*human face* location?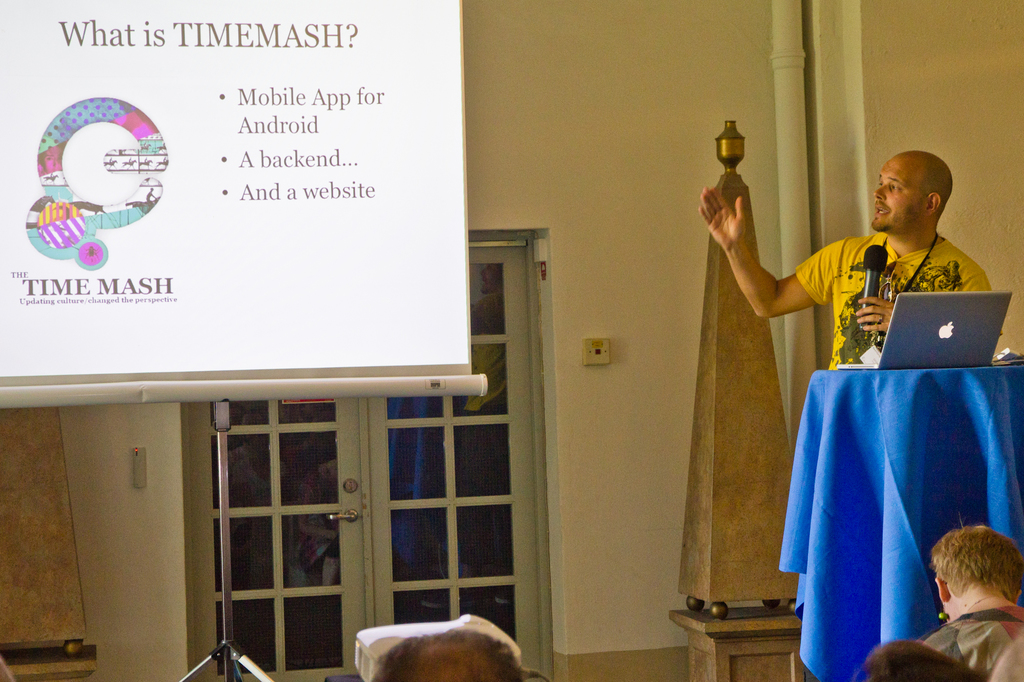
873/154/928/235
